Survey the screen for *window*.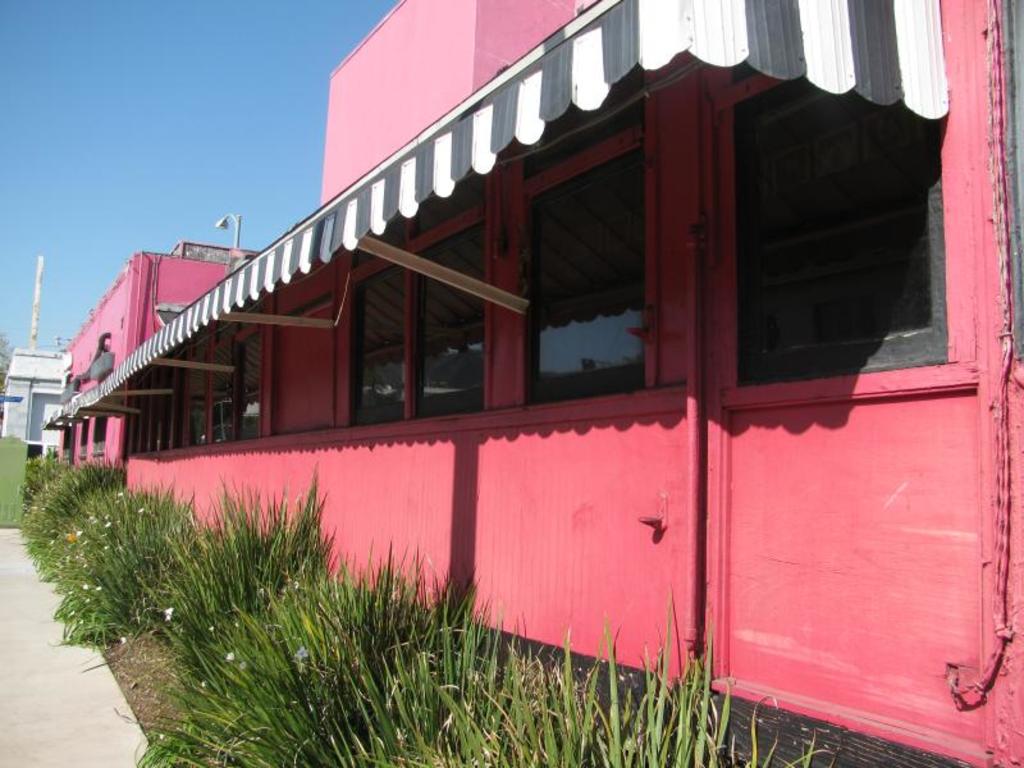
Survey found: region(88, 413, 102, 454).
